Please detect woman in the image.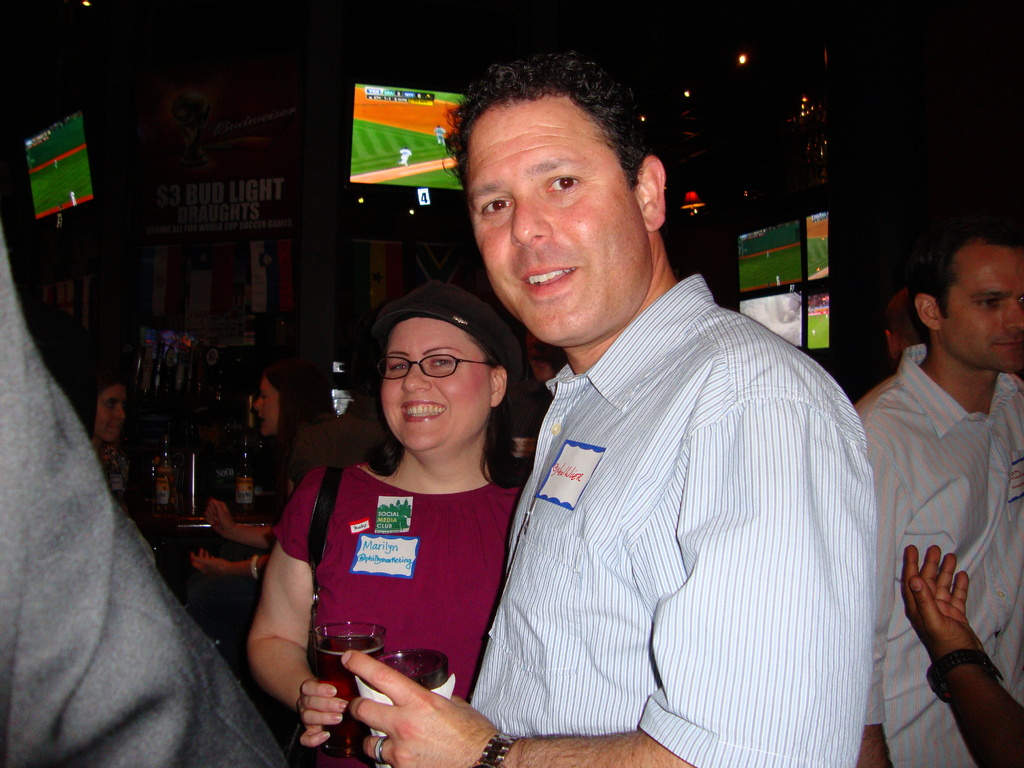
select_region(78, 369, 155, 517).
